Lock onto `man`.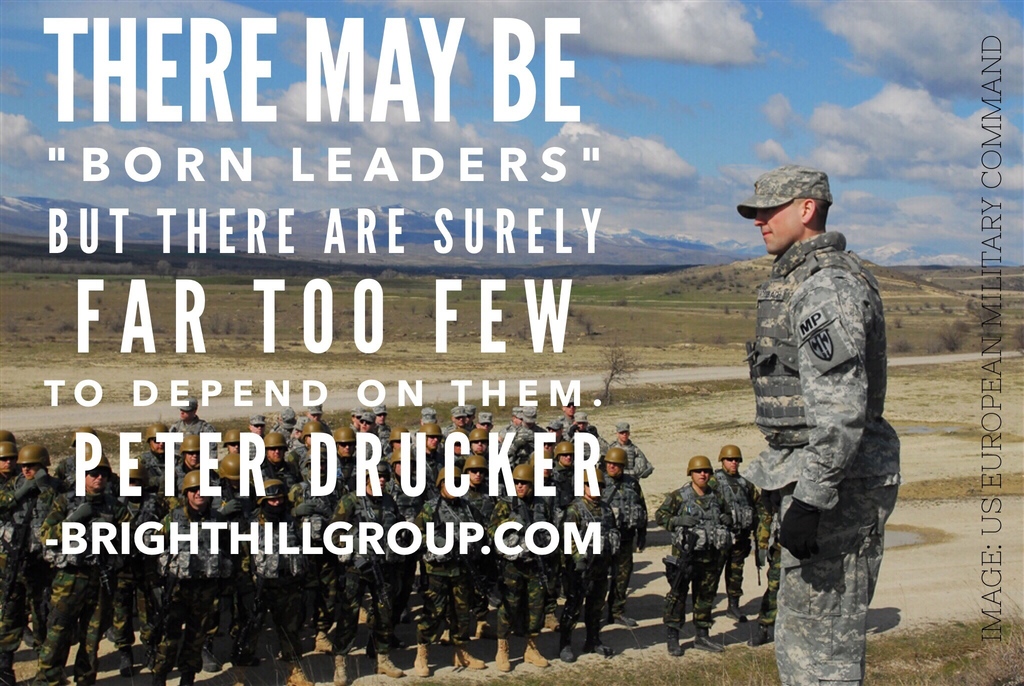
Locked: locate(47, 452, 127, 685).
